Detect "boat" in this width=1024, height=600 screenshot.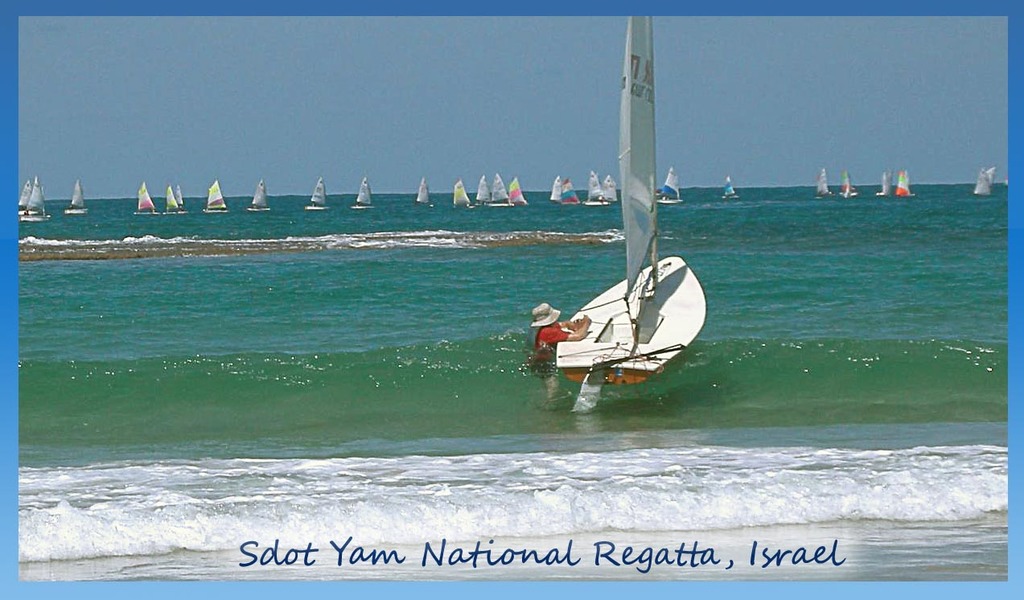
Detection: crop(304, 176, 332, 211).
